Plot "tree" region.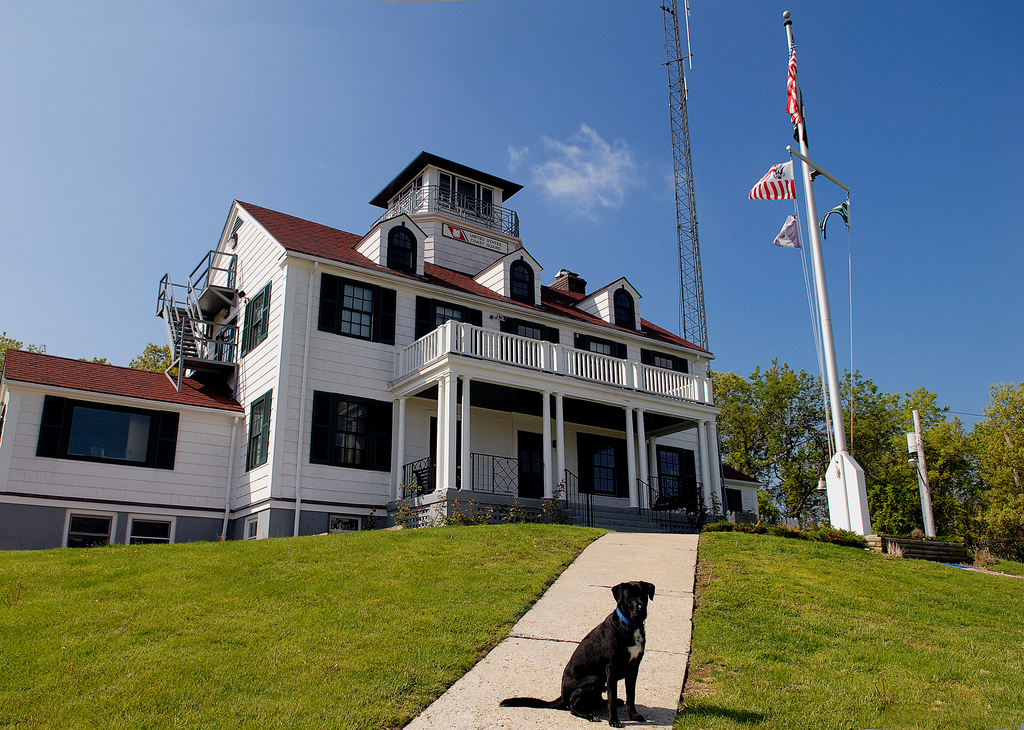
Plotted at x1=961, y1=381, x2=1023, y2=546.
